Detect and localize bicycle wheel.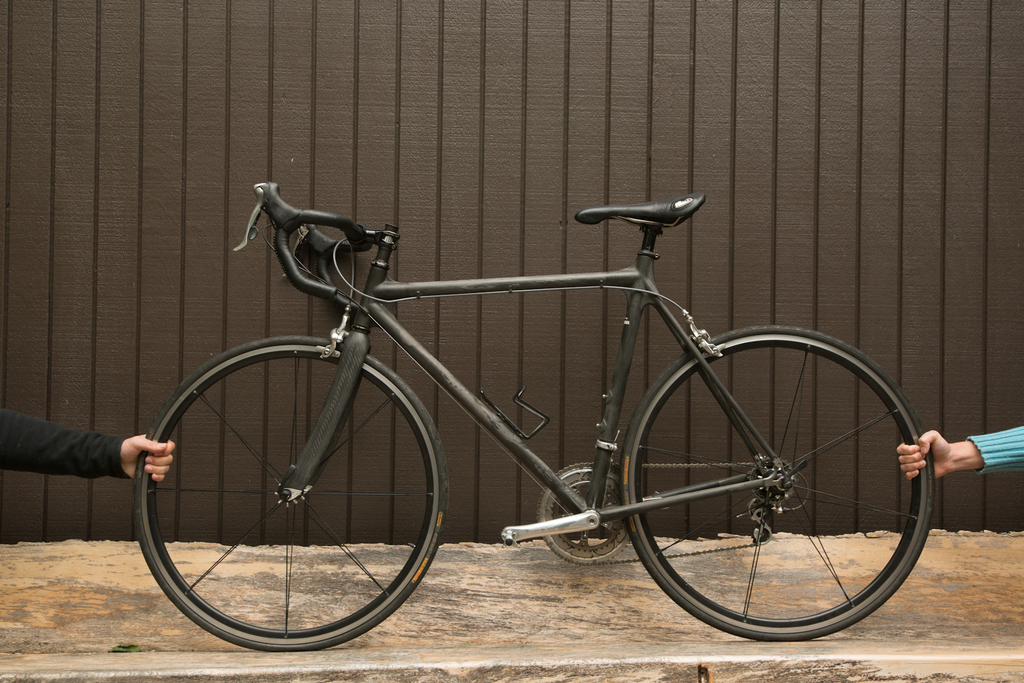
Localized at [128, 335, 452, 653].
